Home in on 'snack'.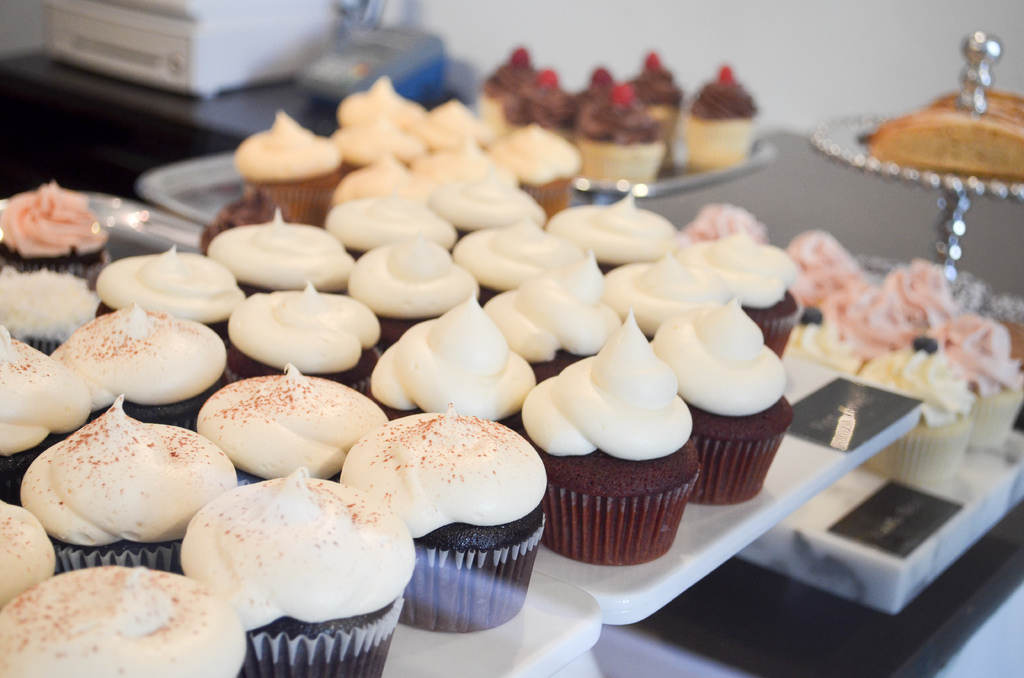
Homed in at [0, 183, 110, 278].
